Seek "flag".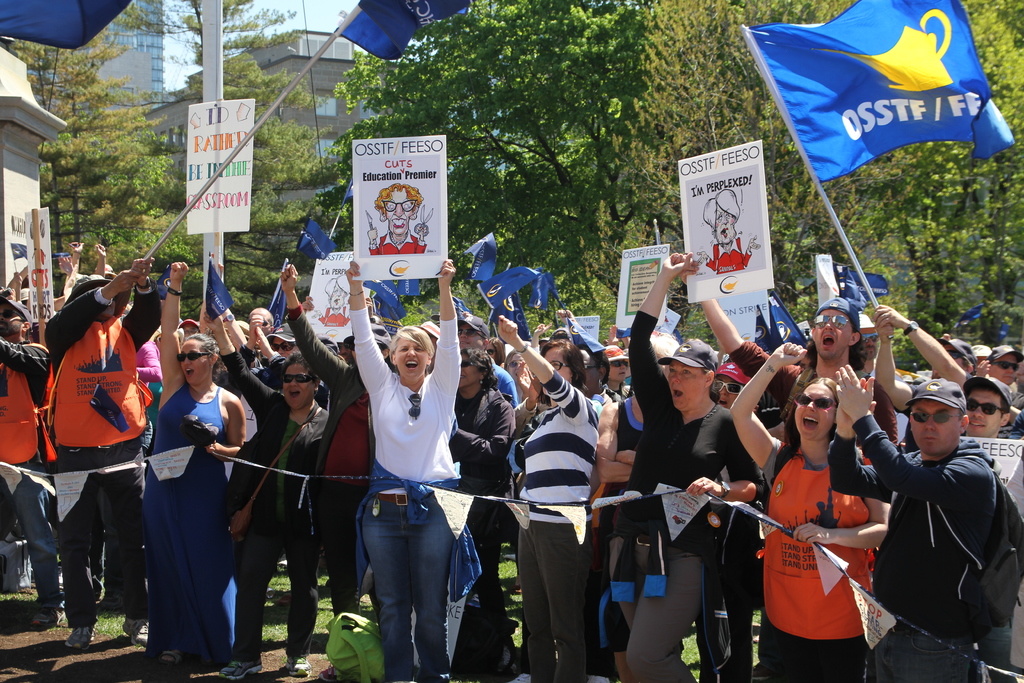
rect(53, 252, 74, 269).
